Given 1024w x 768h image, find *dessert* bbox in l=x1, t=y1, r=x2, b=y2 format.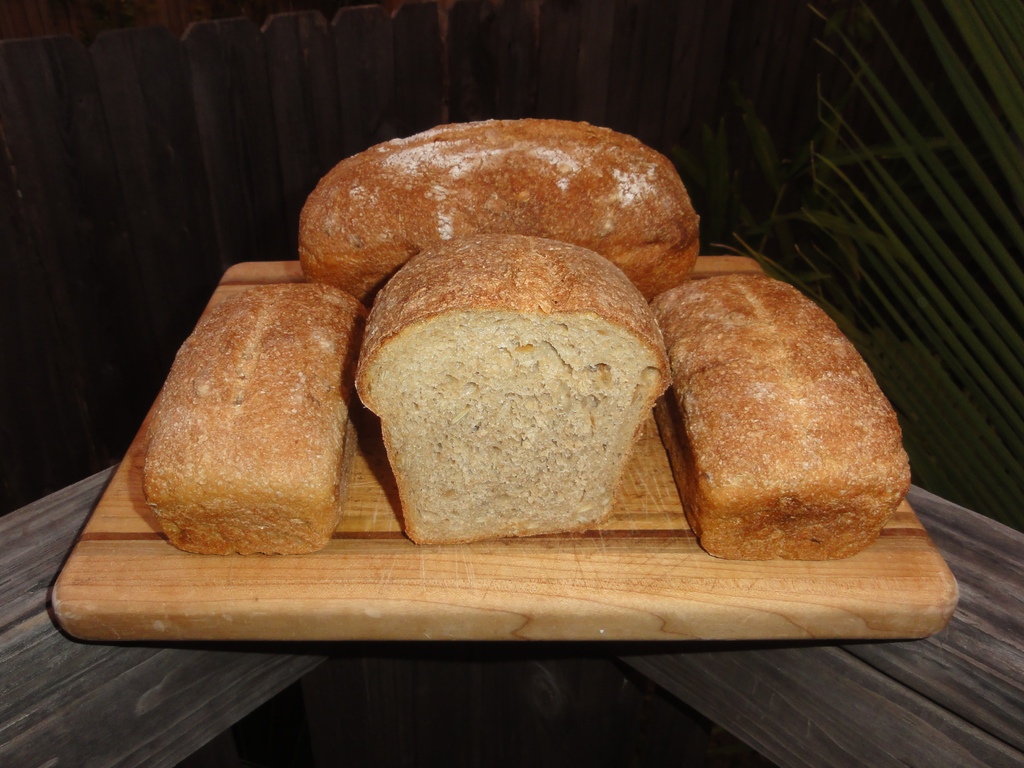
l=145, t=288, r=334, b=558.
